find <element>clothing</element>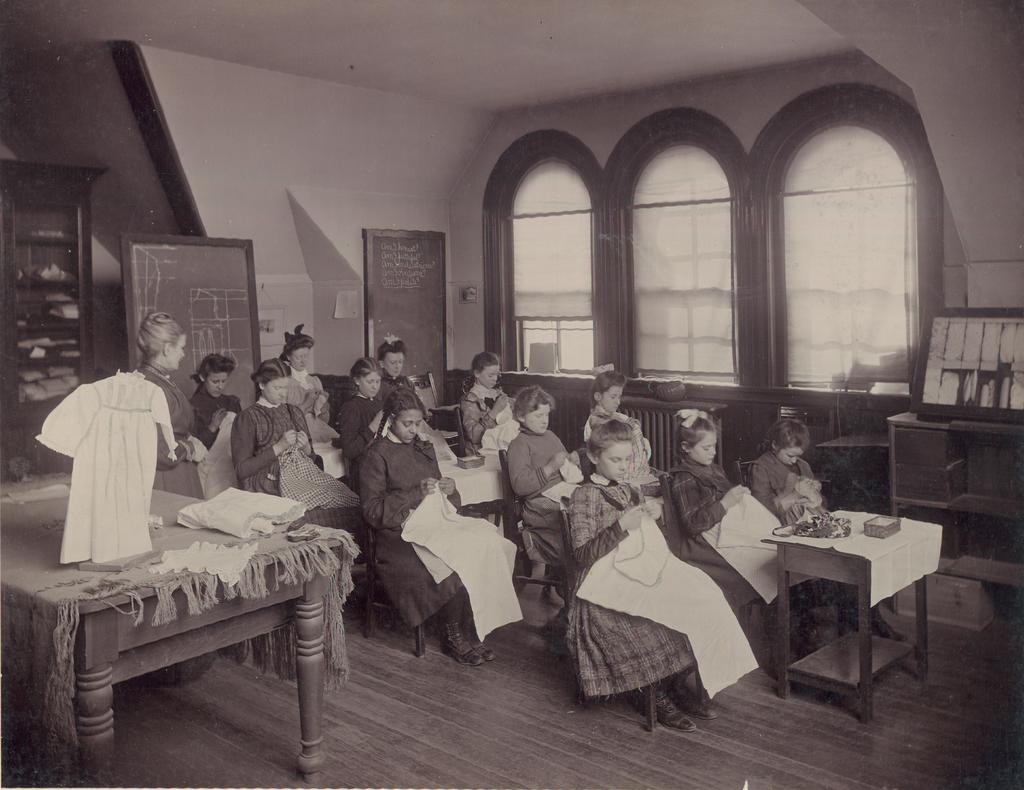
crop(136, 360, 203, 498)
